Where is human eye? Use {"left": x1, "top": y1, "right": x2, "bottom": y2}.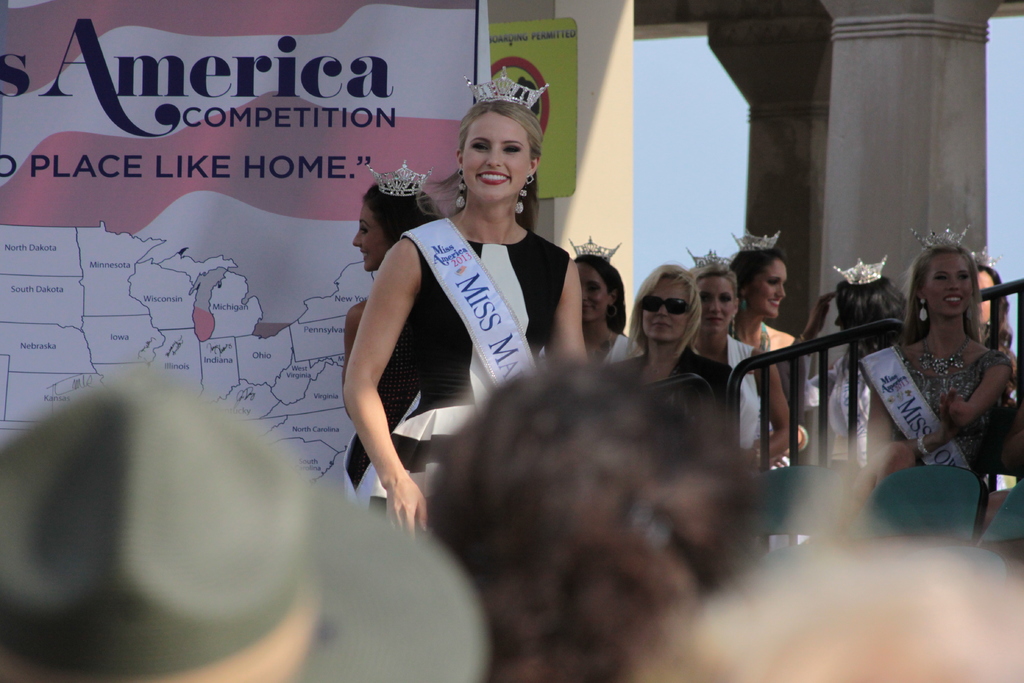
{"left": 959, "top": 272, "right": 970, "bottom": 281}.
